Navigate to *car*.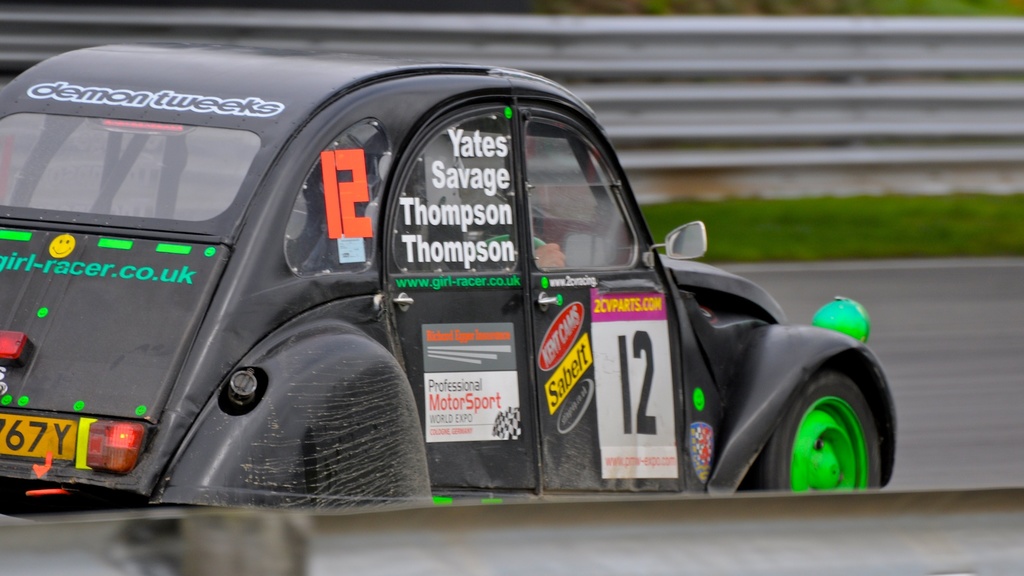
Navigation target: [left=0, top=37, right=906, bottom=511].
